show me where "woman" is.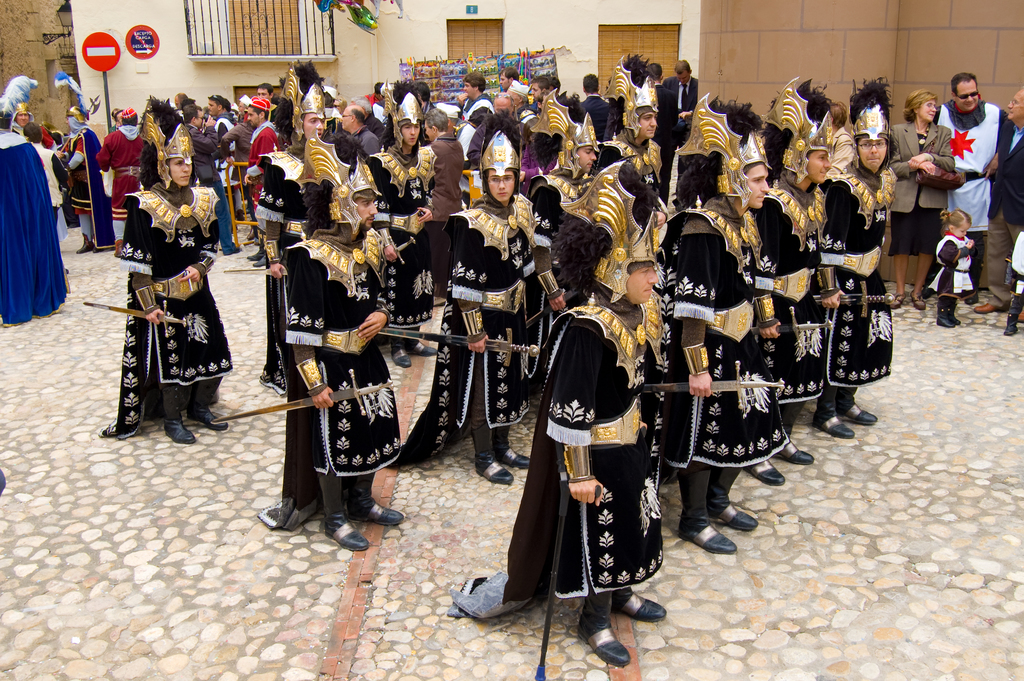
"woman" is at pyautogui.locateOnScreen(885, 90, 957, 317).
